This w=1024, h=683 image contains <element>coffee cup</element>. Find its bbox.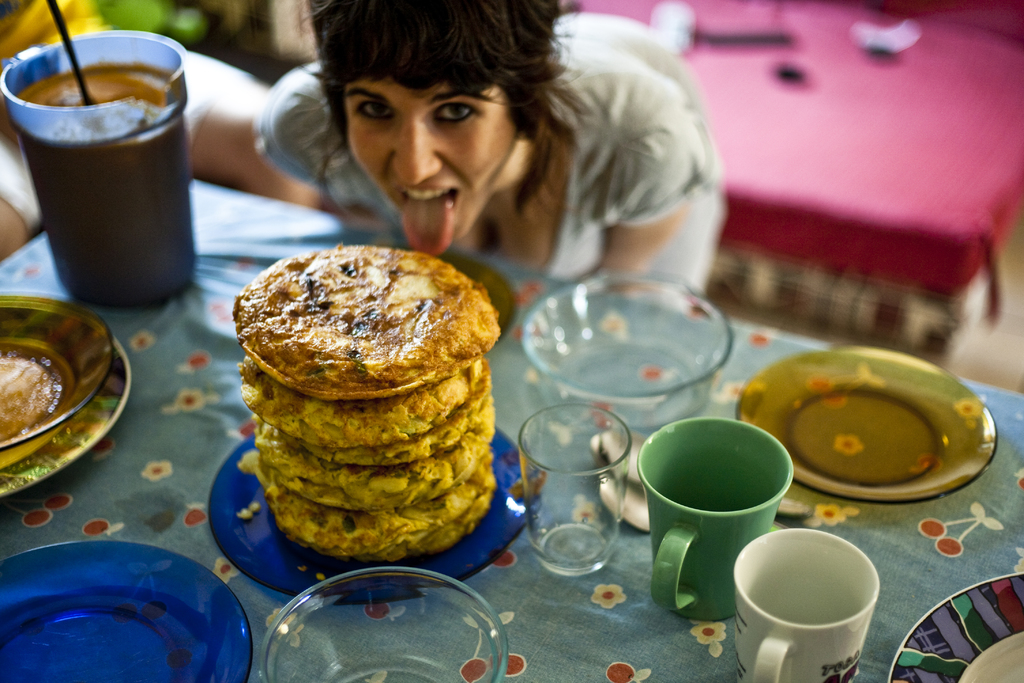
(left=733, top=525, right=886, bottom=682).
